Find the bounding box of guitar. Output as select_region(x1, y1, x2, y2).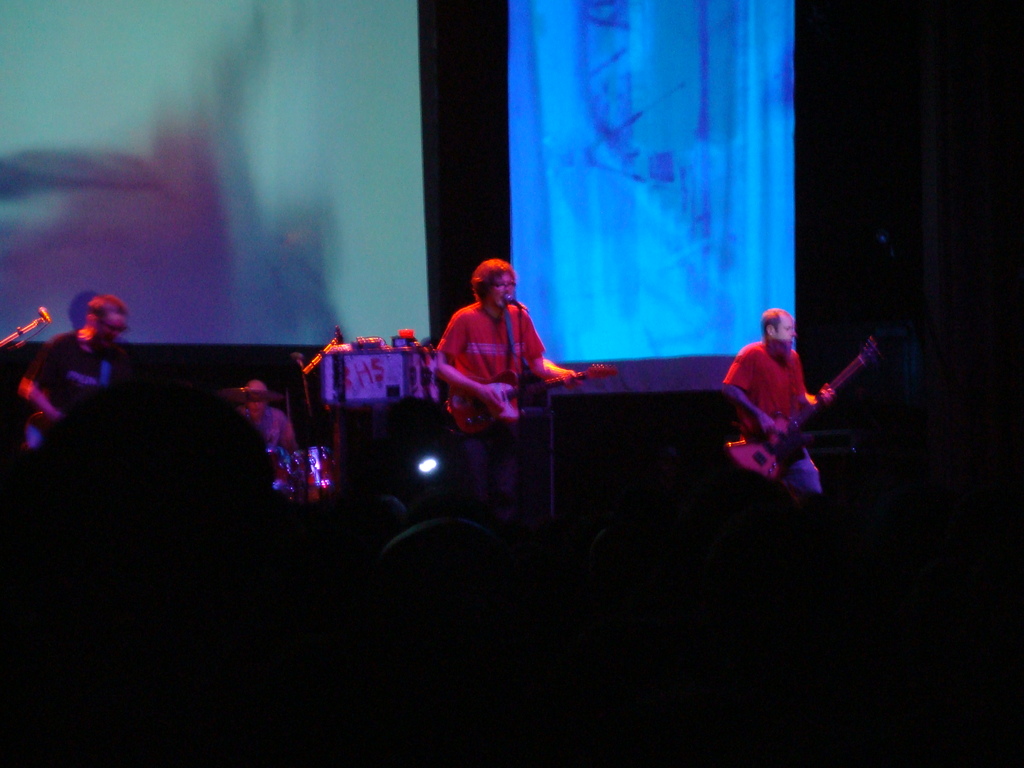
select_region(450, 360, 619, 435).
